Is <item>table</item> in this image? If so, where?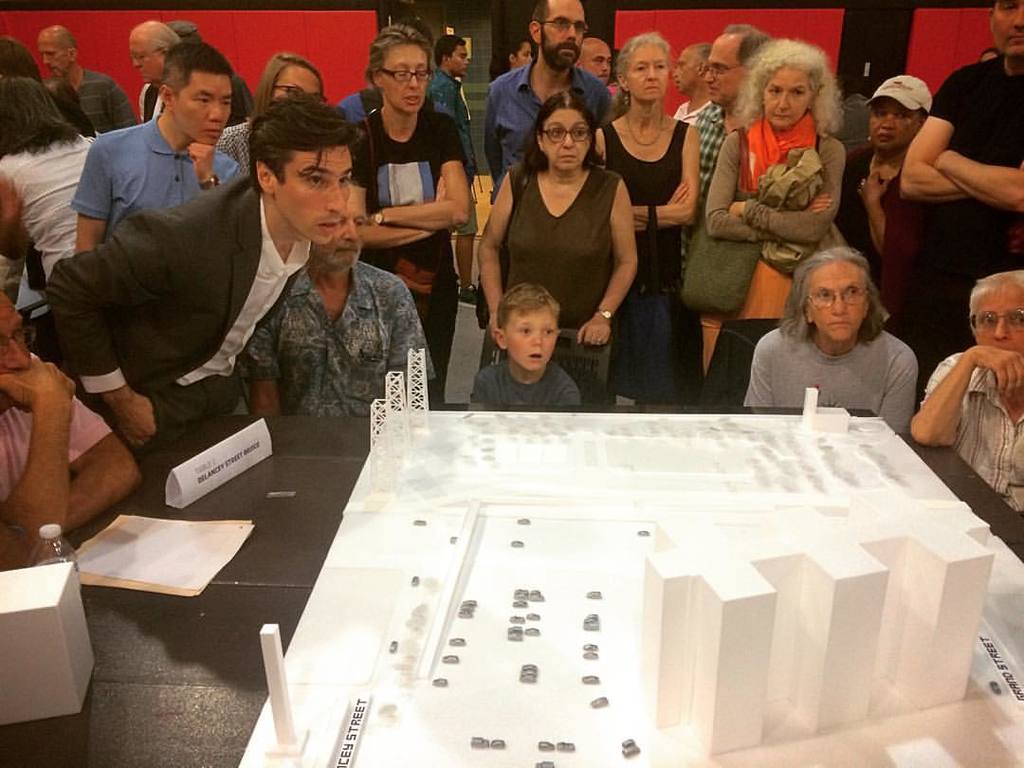
Yes, at x1=0 y1=411 x2=1023 y2=767.
